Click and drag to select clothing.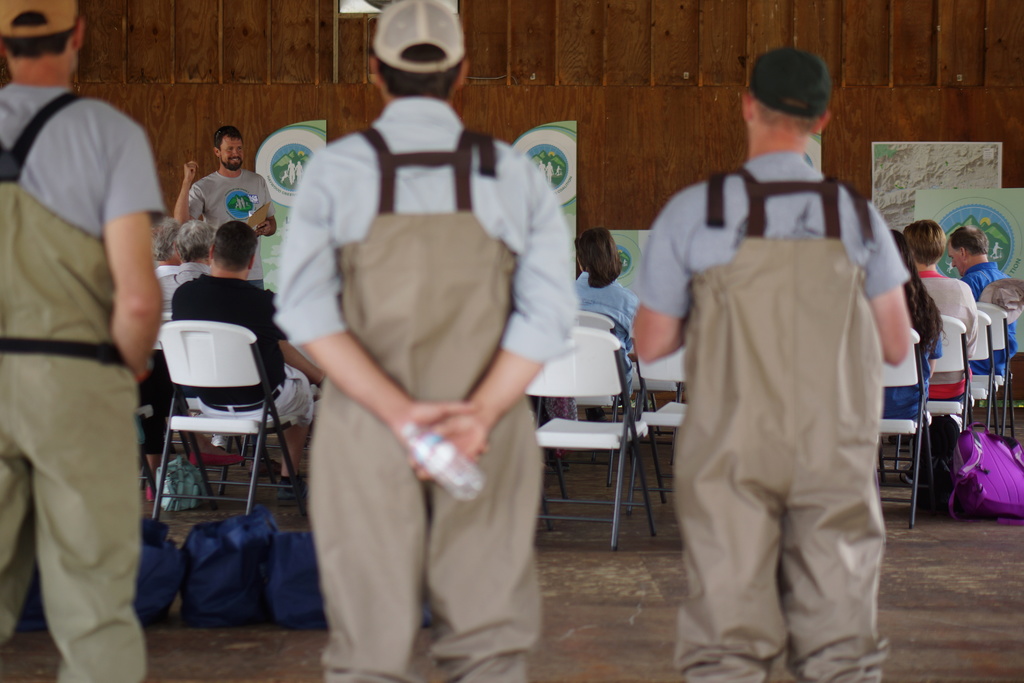
Selection: [x1=915, y1=261, x2=982, y2=412].
